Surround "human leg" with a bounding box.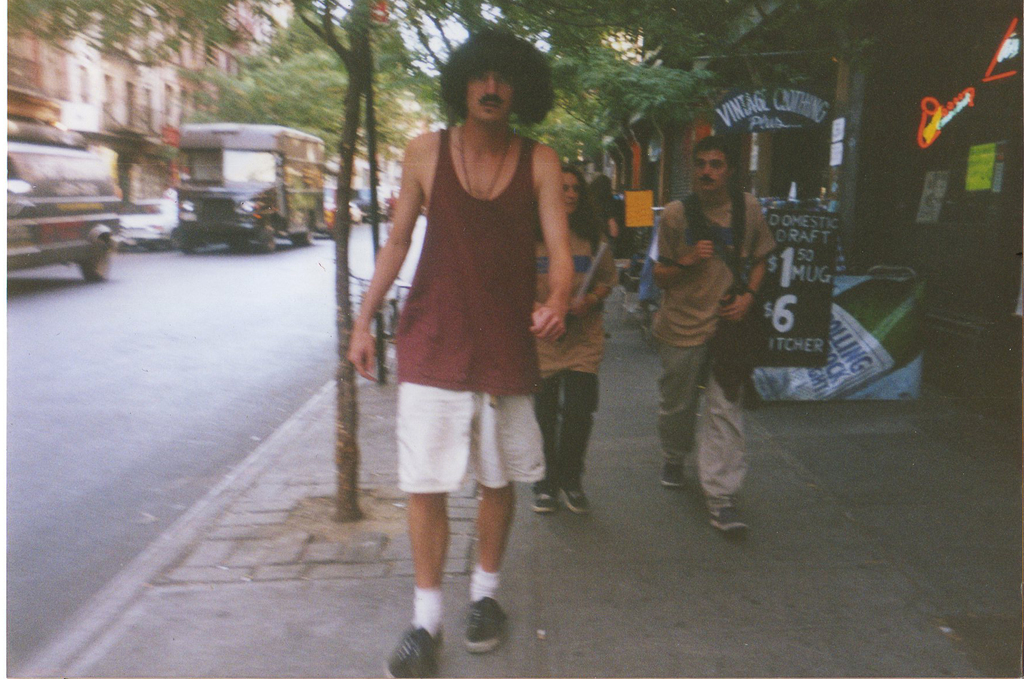
x1=558, y1=367, x2=597, y2=514.
